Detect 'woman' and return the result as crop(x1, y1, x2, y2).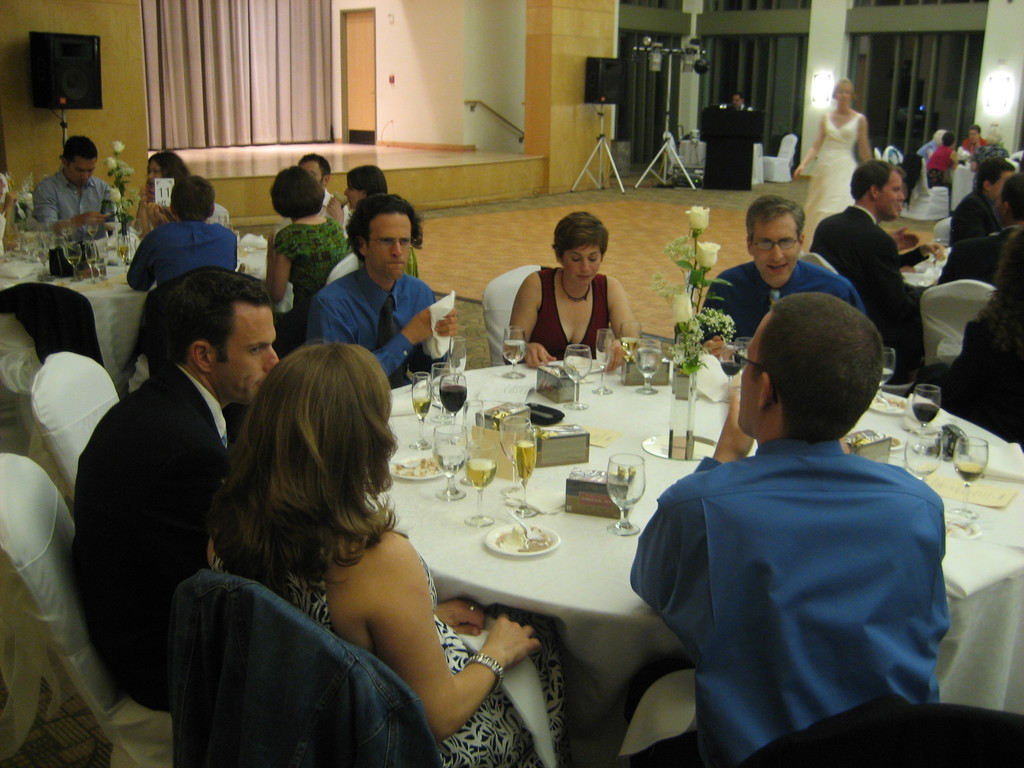
crop(961, 123, 988, 150).
